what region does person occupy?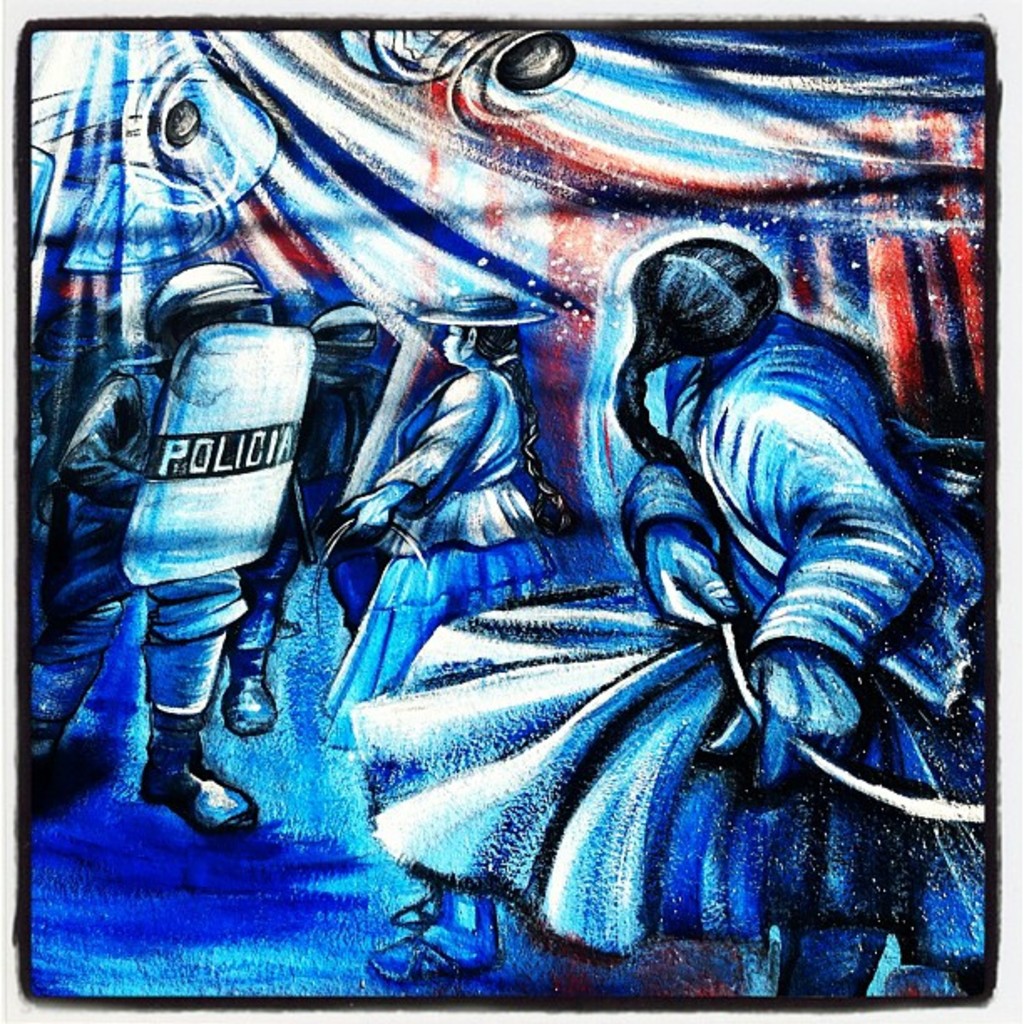
303:224:994:979.
